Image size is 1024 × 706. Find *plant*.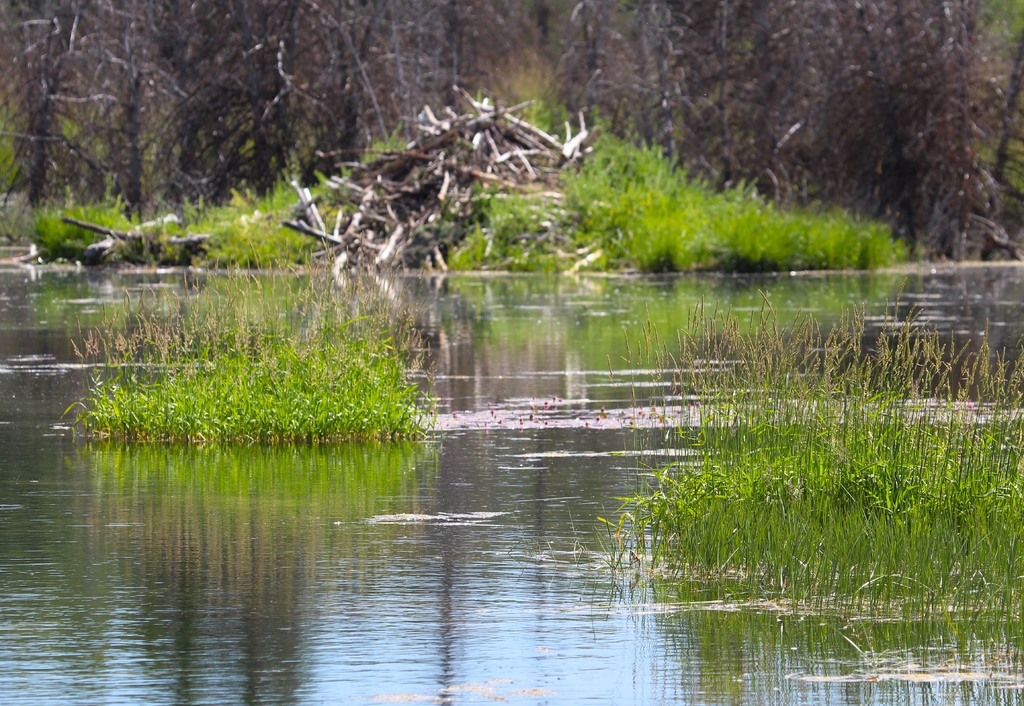
593:270:1023:631.
